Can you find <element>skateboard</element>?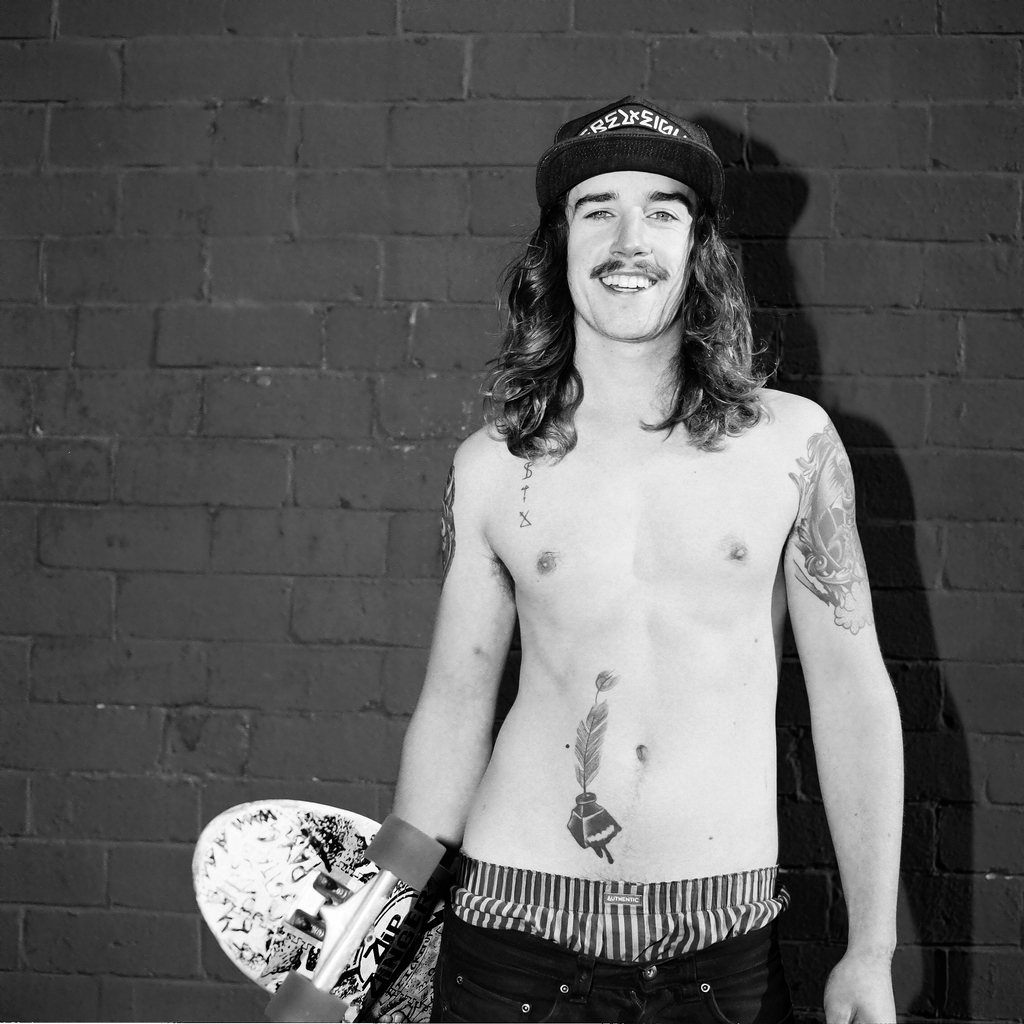
Yes, bounding box: box(189, 794, 460, 1023).
